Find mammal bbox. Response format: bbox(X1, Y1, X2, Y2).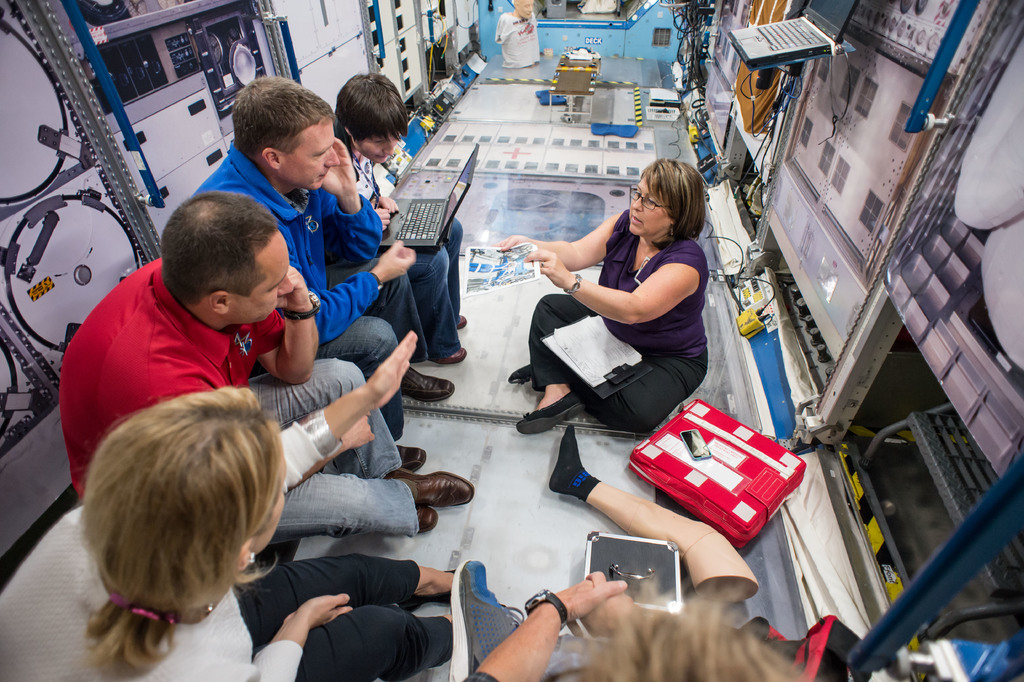
bbox(547, 420, 760, 593).
